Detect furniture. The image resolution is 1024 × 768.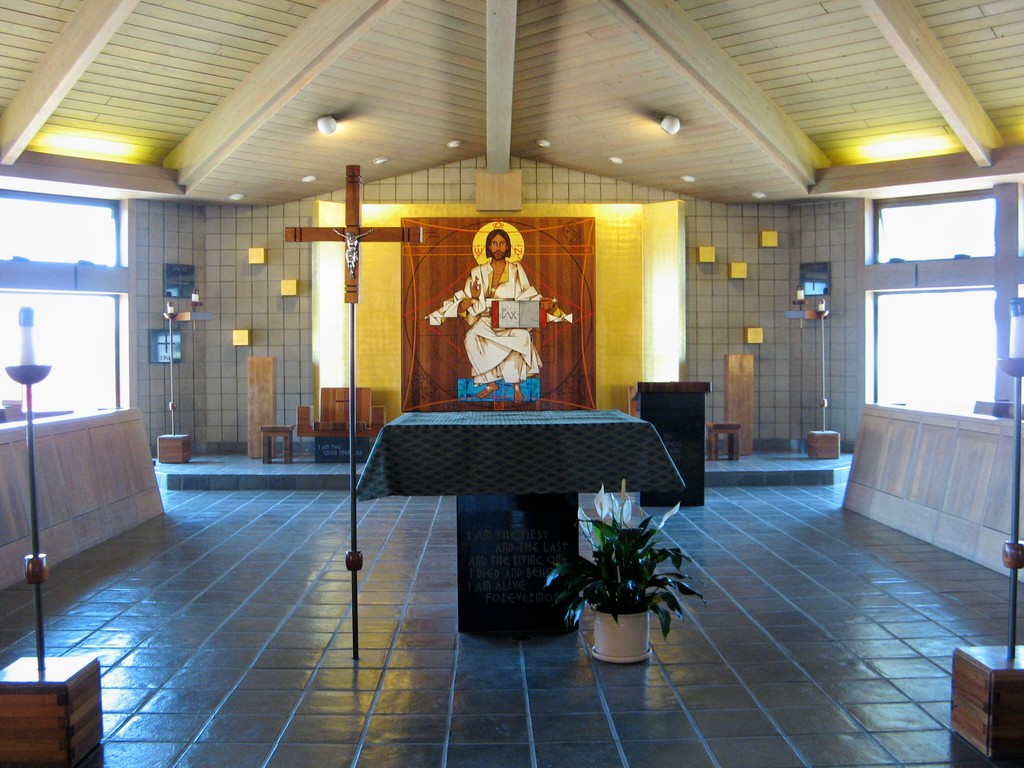
359,409,685,642.
